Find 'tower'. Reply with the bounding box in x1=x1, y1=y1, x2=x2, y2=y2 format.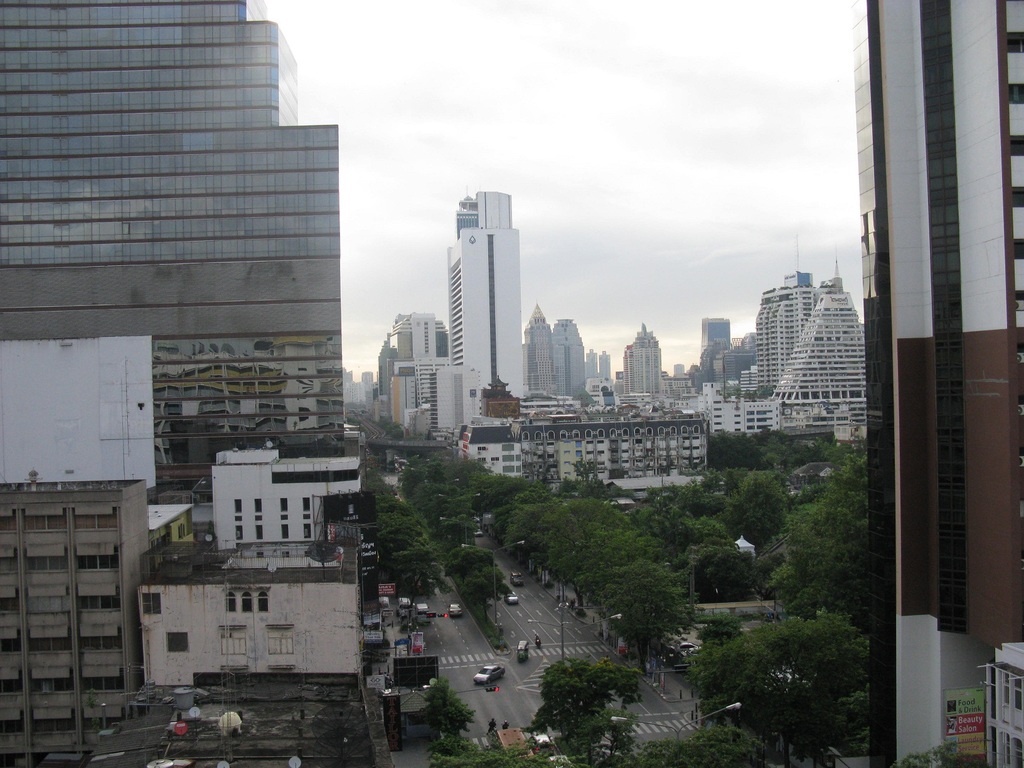
x1=749, y1=260, x2=822, y2=392.
